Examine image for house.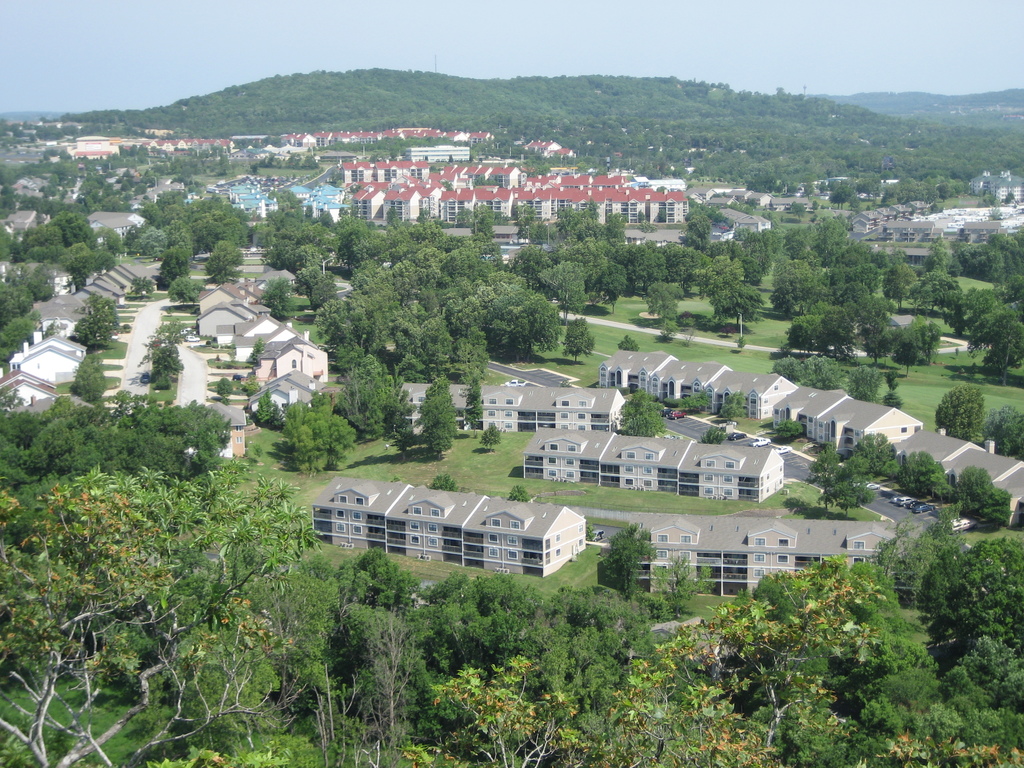
Examination result: bbox=[233, 274, 271, 304].
